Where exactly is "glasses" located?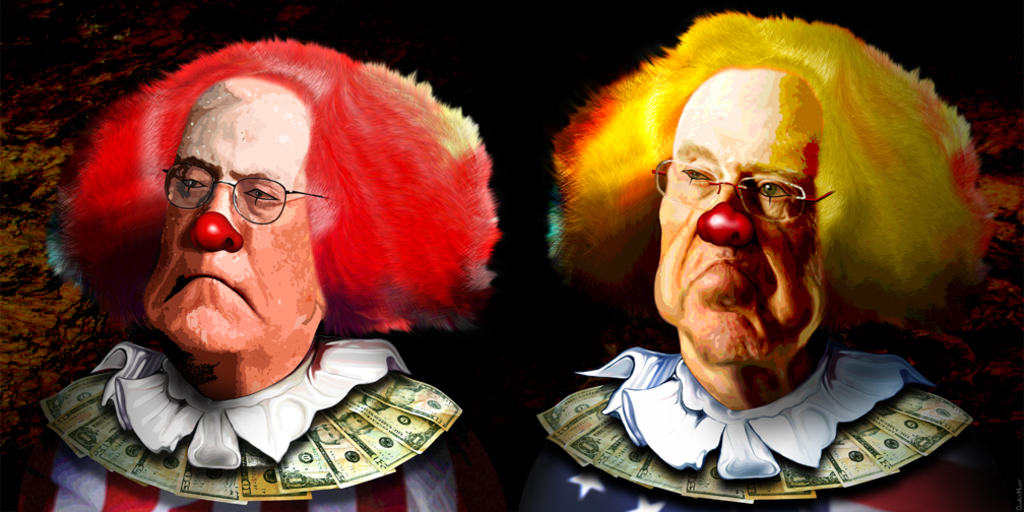
Its bounding box is locate(648, 151, 839, 229).
